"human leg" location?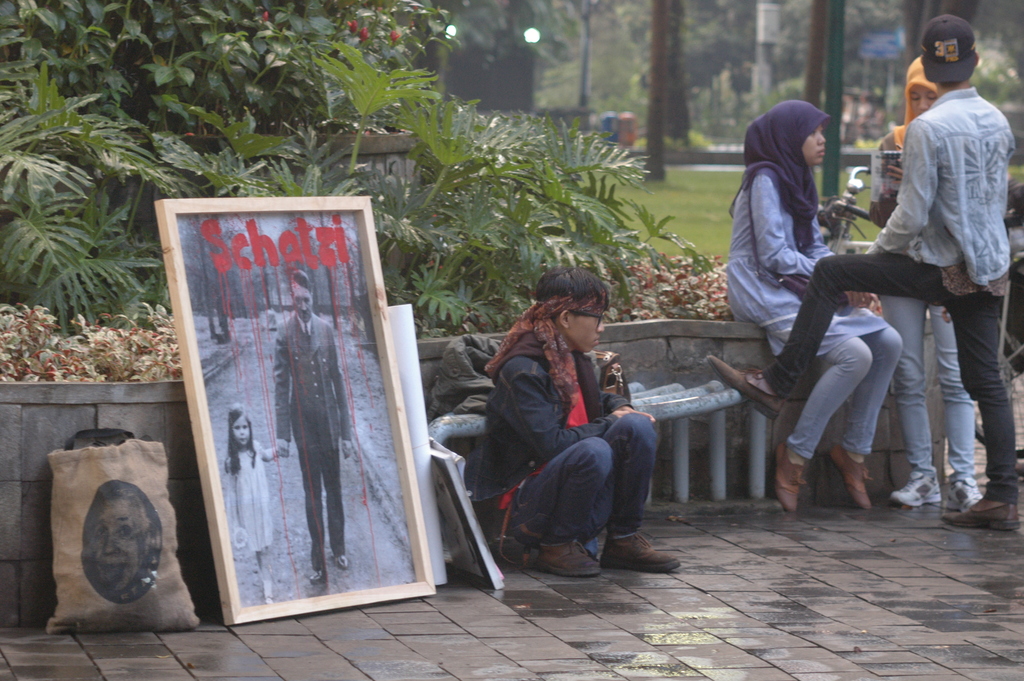
pyautogui.locateOnScreen(323, 436, 349, 570)
